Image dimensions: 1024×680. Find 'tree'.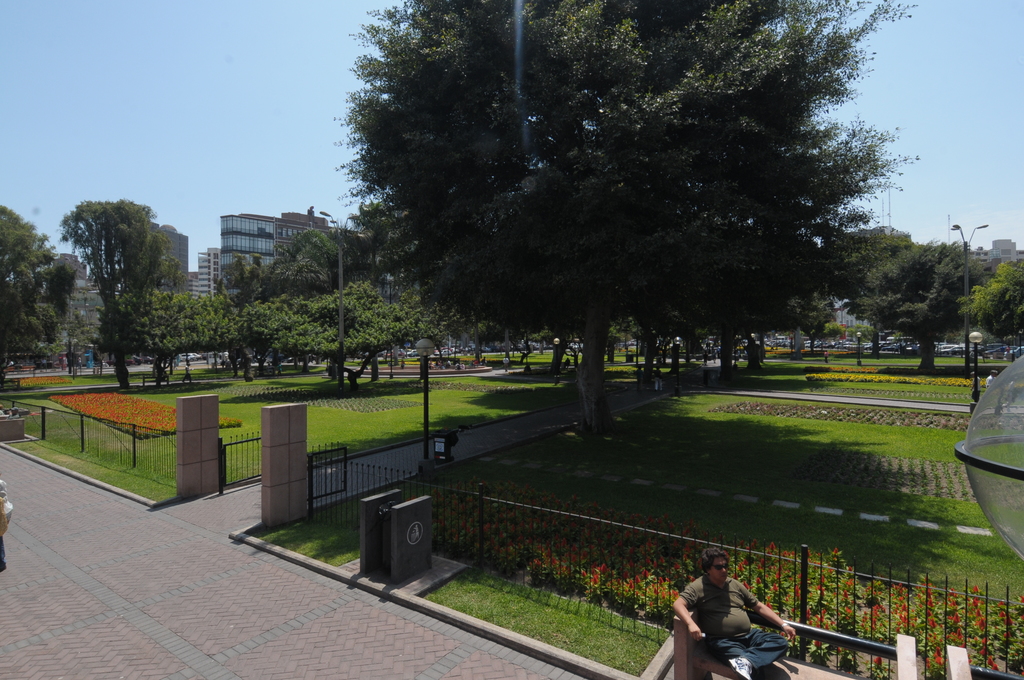
rect(263, 235, 388, 387).
